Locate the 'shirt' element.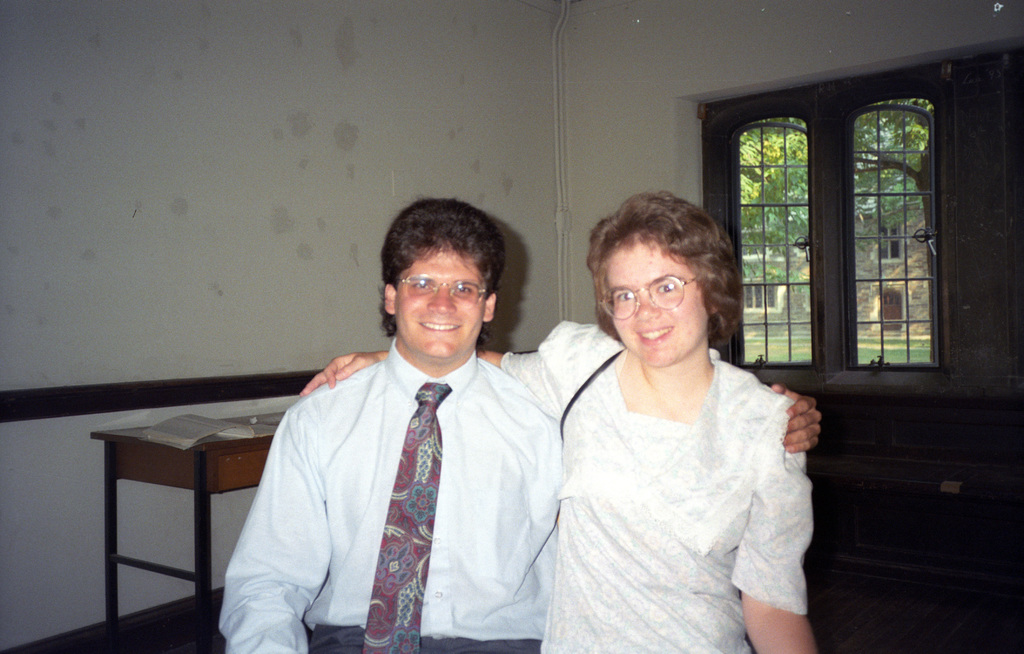
Element bbox: <bbox>229, 302, 583, 646</bbox>.
